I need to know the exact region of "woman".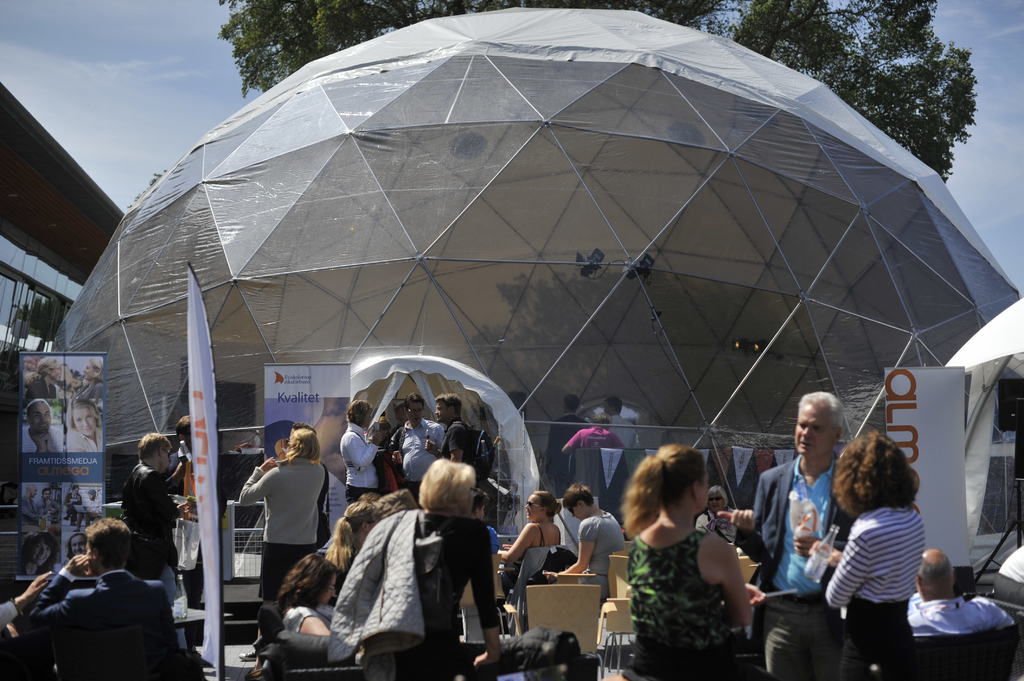
Region: <box>499,487,564,575</box>.
